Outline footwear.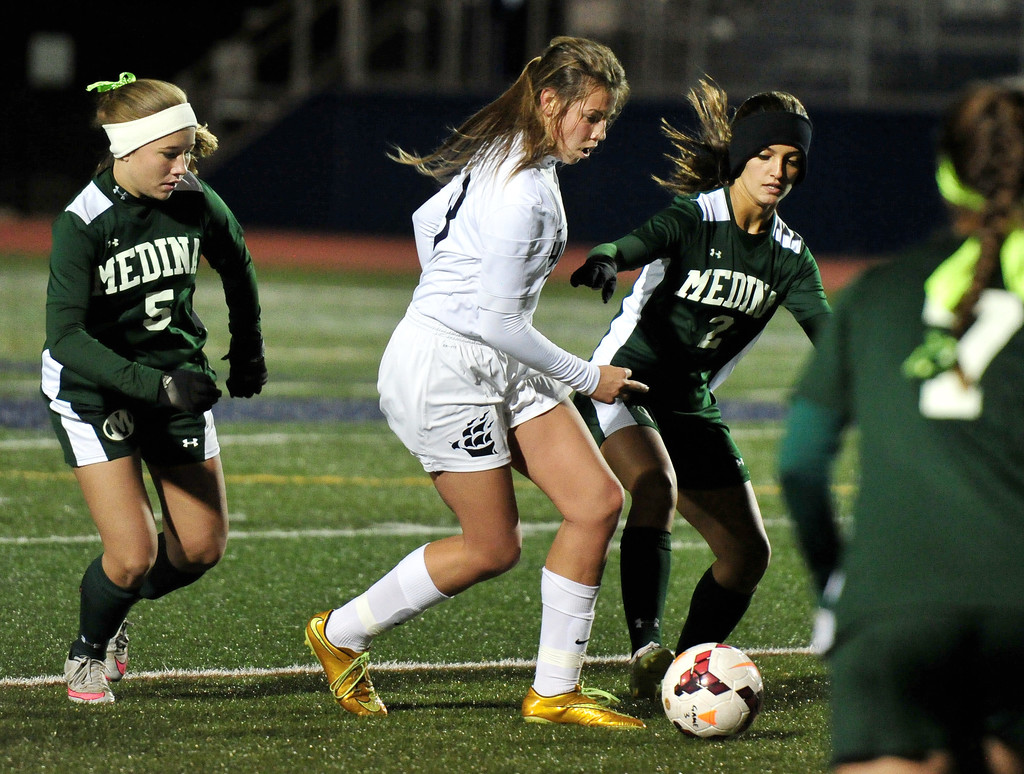
Outline: 59/654/111/709.
